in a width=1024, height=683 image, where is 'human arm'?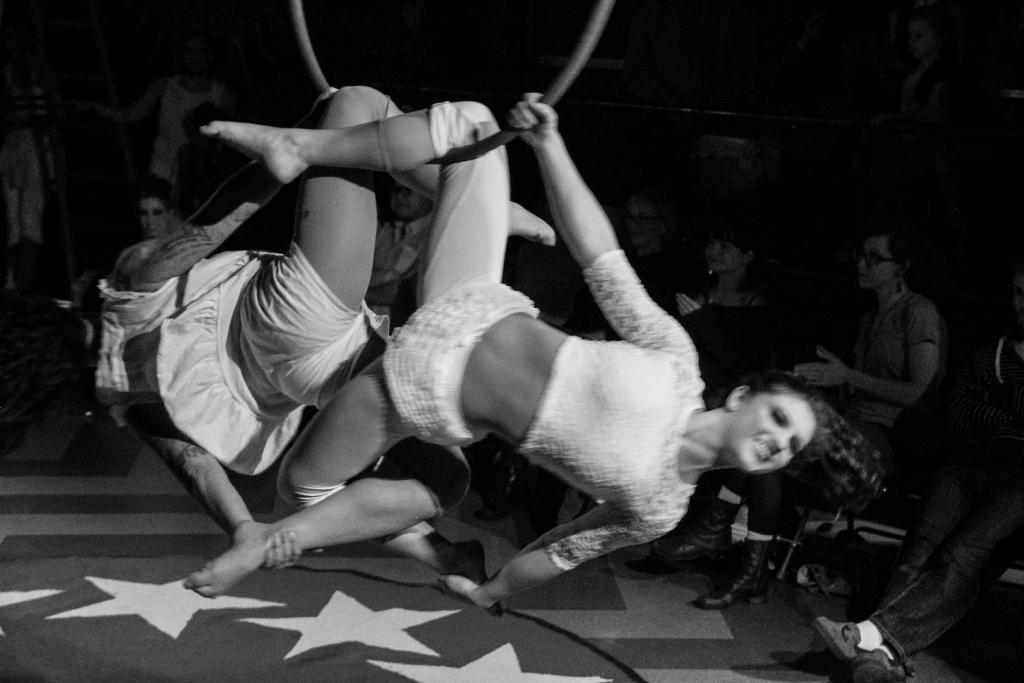
BBox(668, 289, 824, 386).
